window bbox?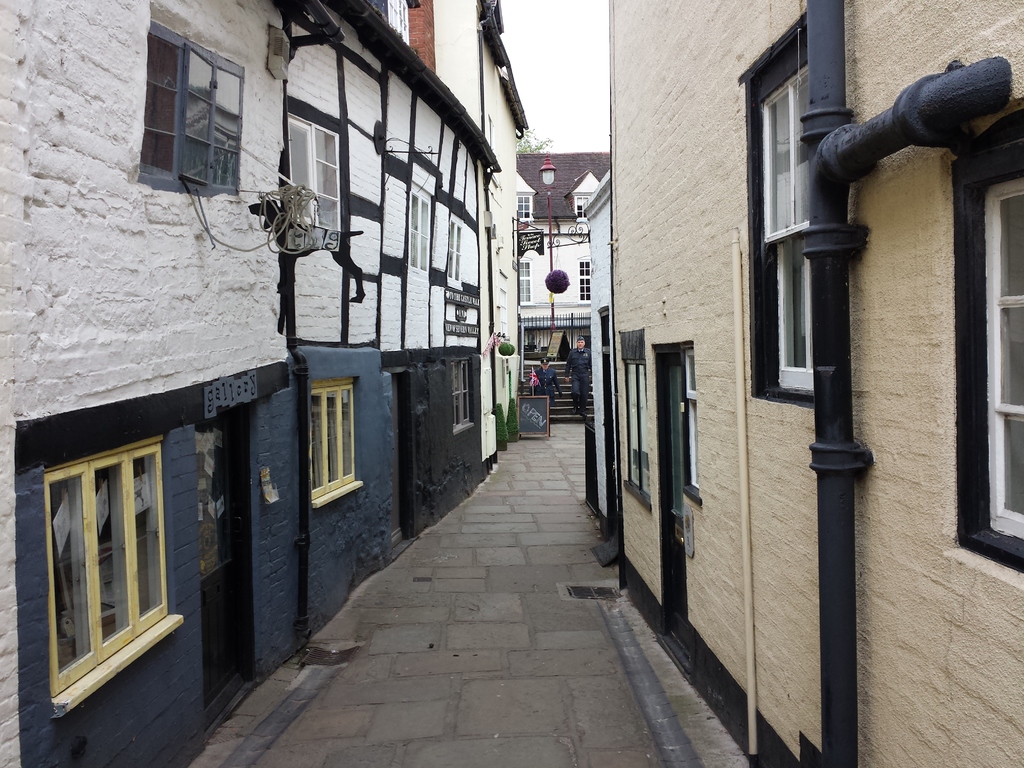
{"x1": 131, "y1": 2, "x2": 252, "y2": 196}
